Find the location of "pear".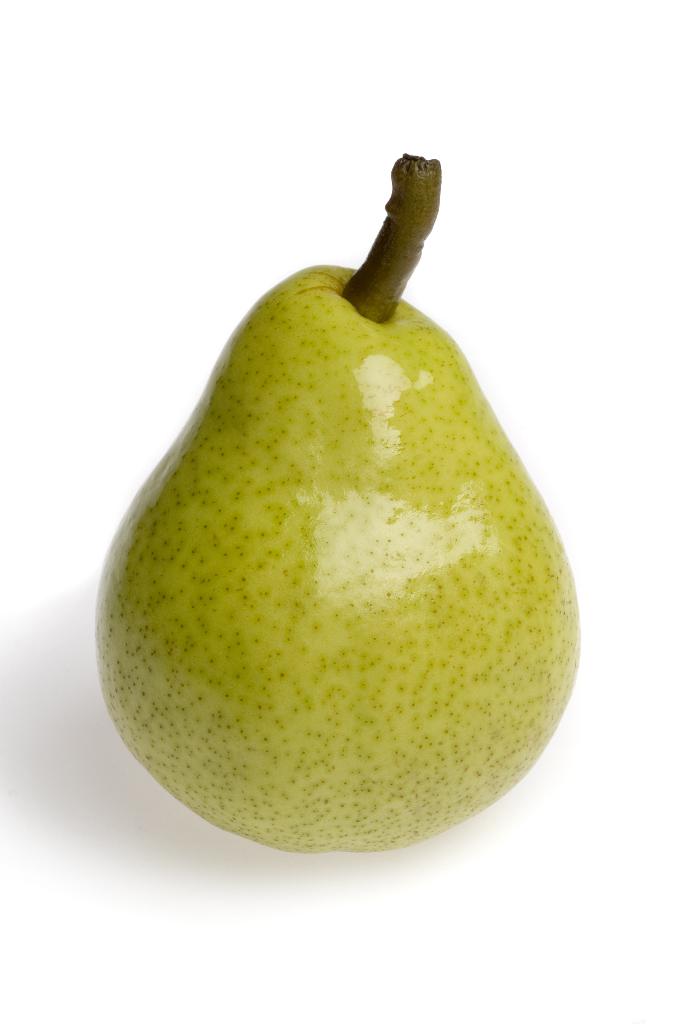
Location: pyautogui.locateOnScreen(94, 264, 584, 858).
